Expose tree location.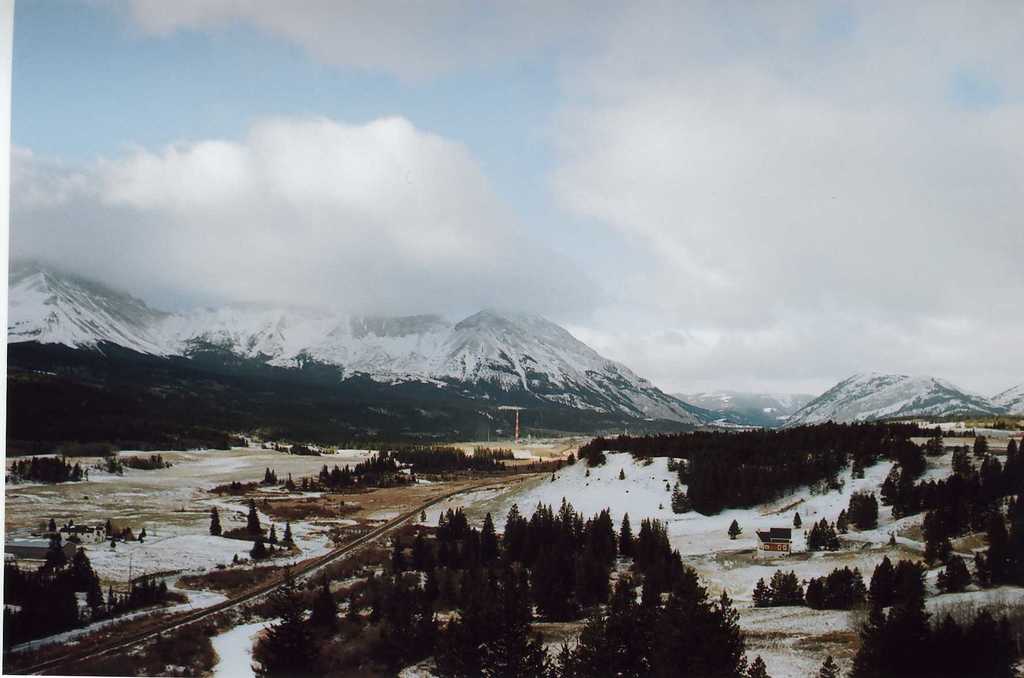
Exposed at BBox(45, 520, 57, 532).
